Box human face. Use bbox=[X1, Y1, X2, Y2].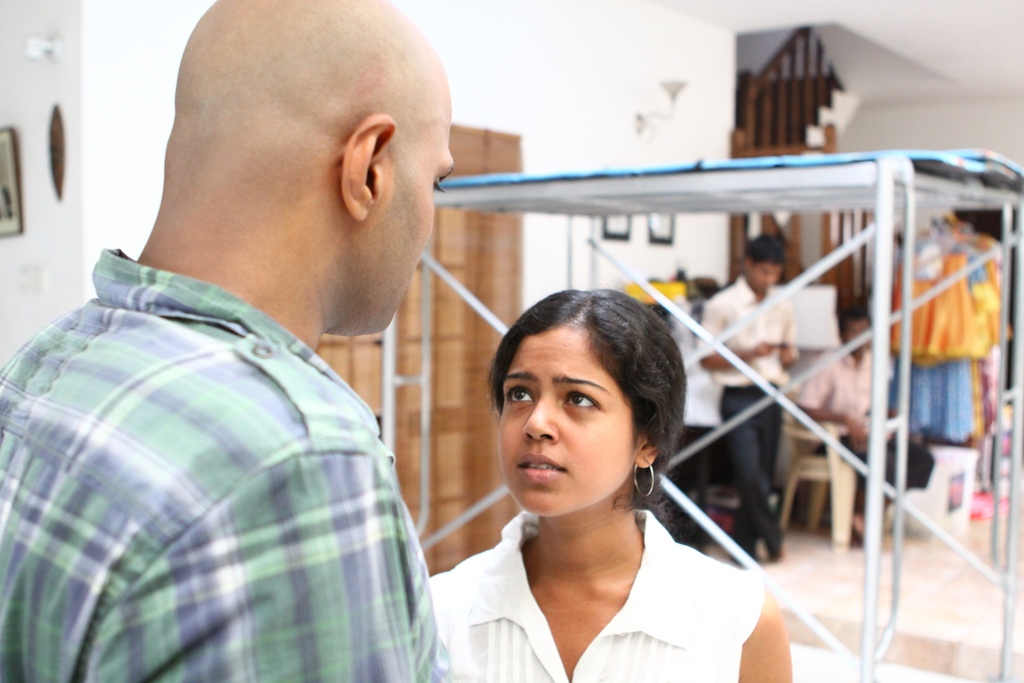
bbox=[748, 256, 780, 290].
